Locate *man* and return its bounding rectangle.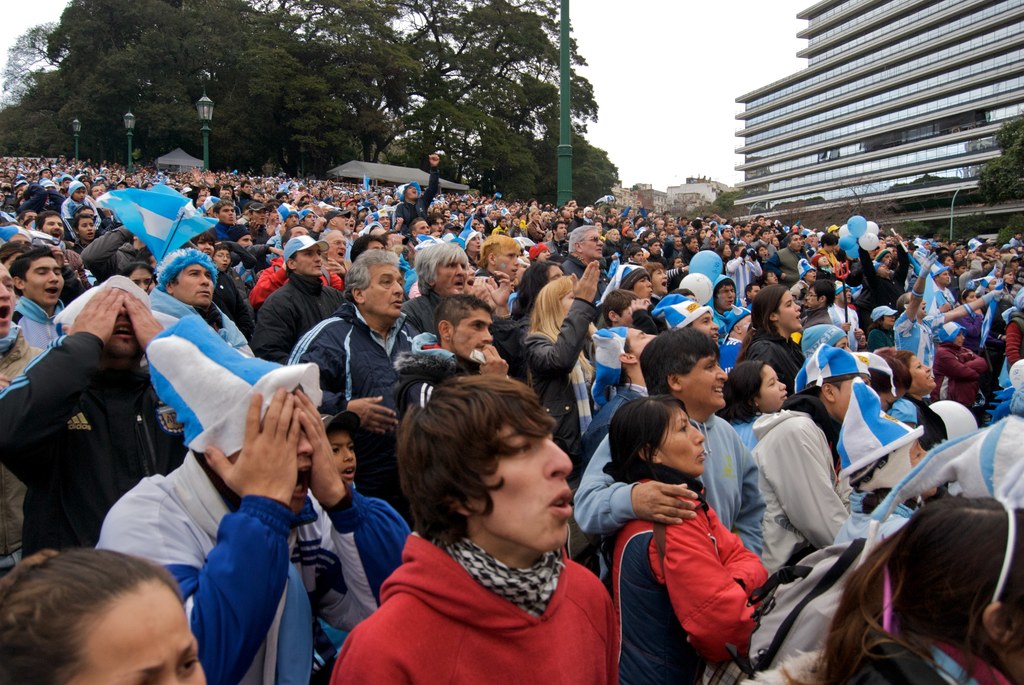
[left=803, top=279, right=836, bottom=331].
